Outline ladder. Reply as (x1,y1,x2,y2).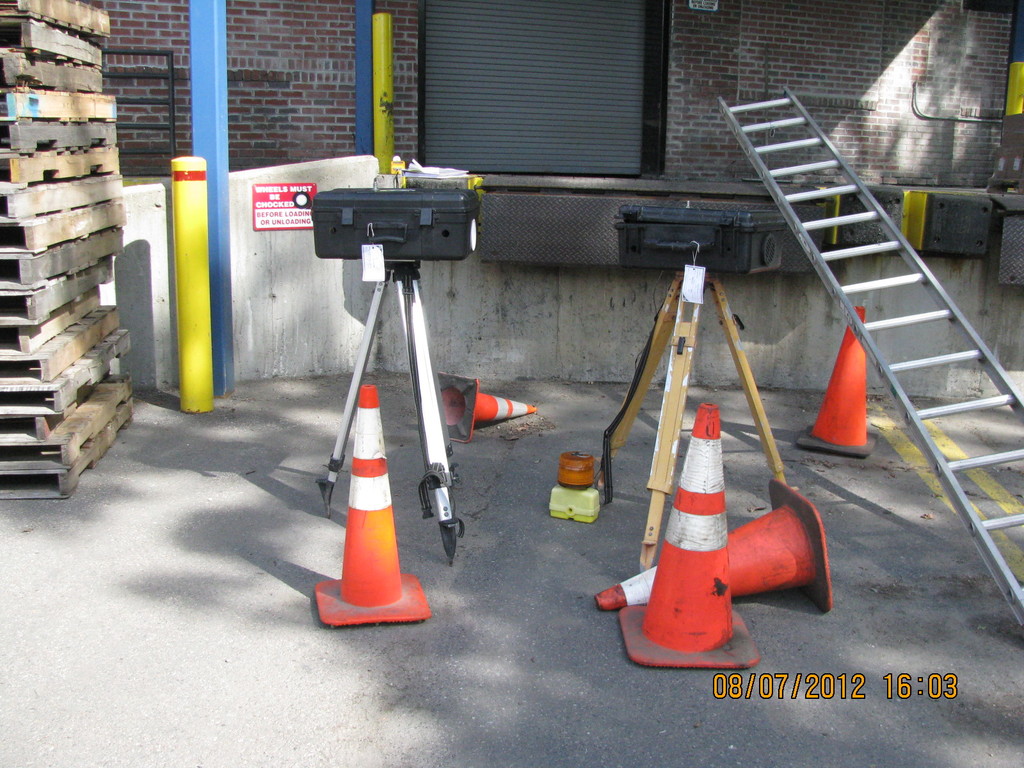
(715,82,1023,631).
